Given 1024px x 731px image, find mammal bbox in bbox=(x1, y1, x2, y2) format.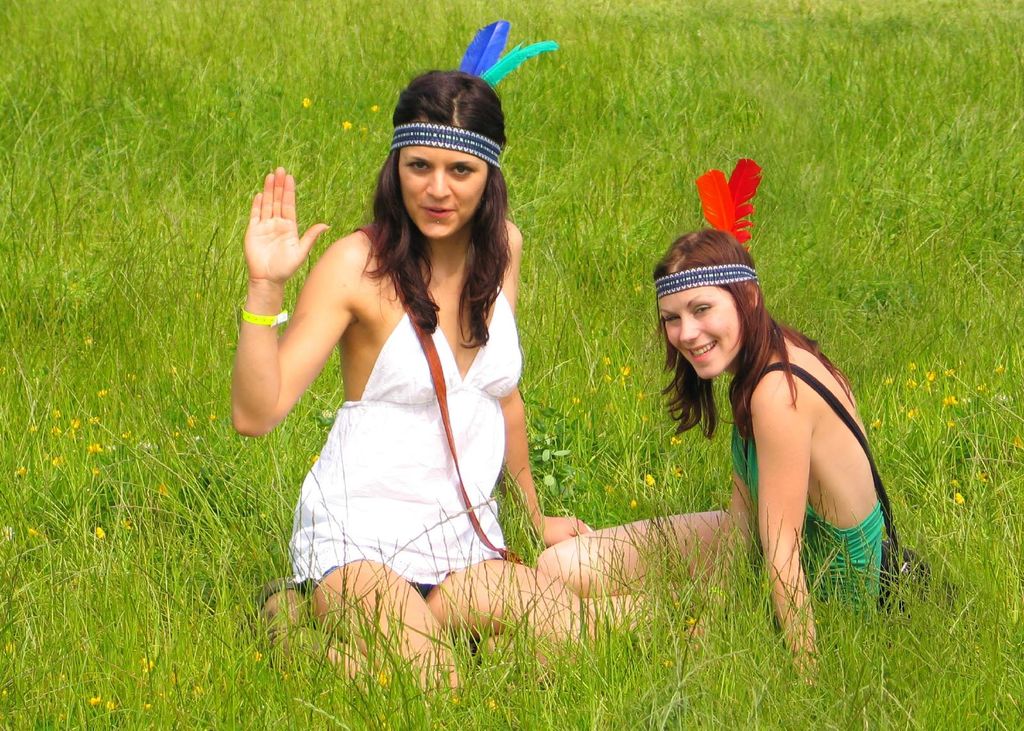
bbox=(226, 96, 571, 627).
